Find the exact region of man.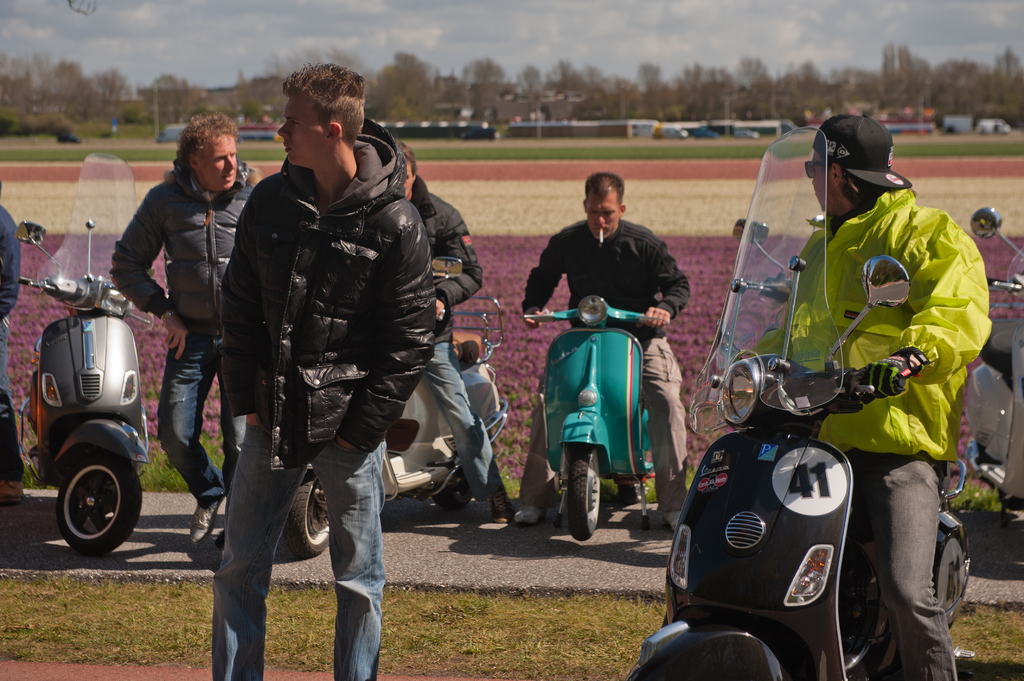
Exact region: 515,172,690,530.
